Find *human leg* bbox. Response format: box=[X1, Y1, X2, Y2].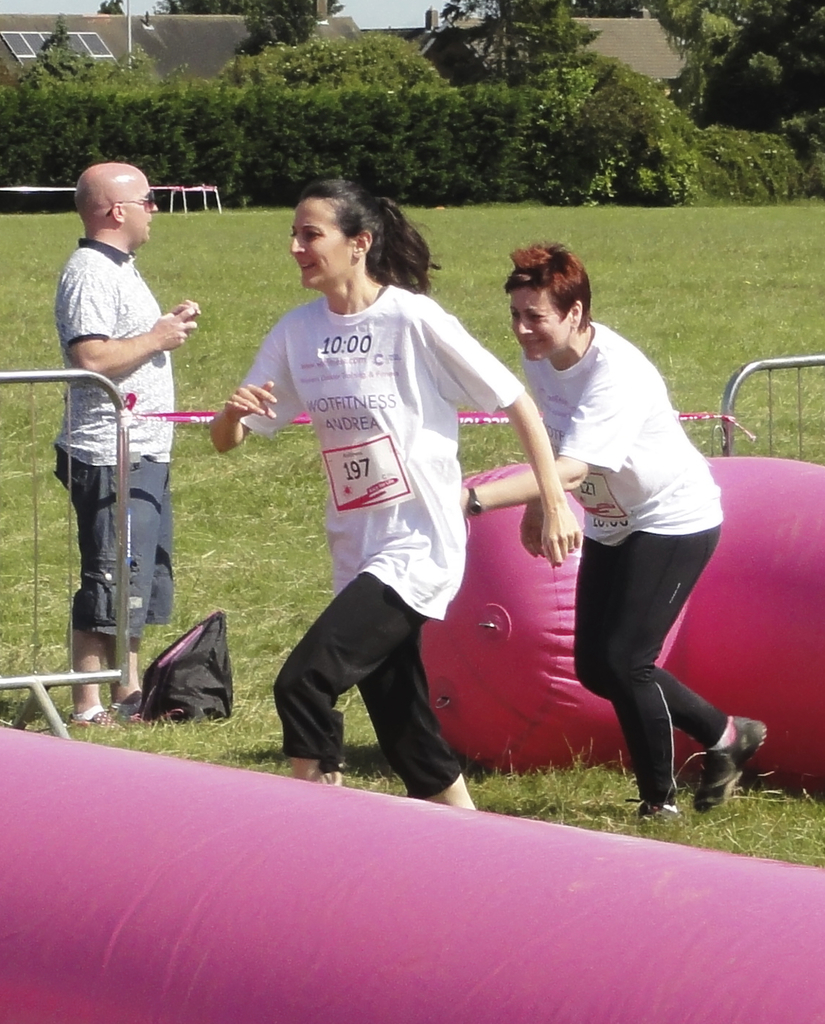
box=[336, 525, 478, 809].
